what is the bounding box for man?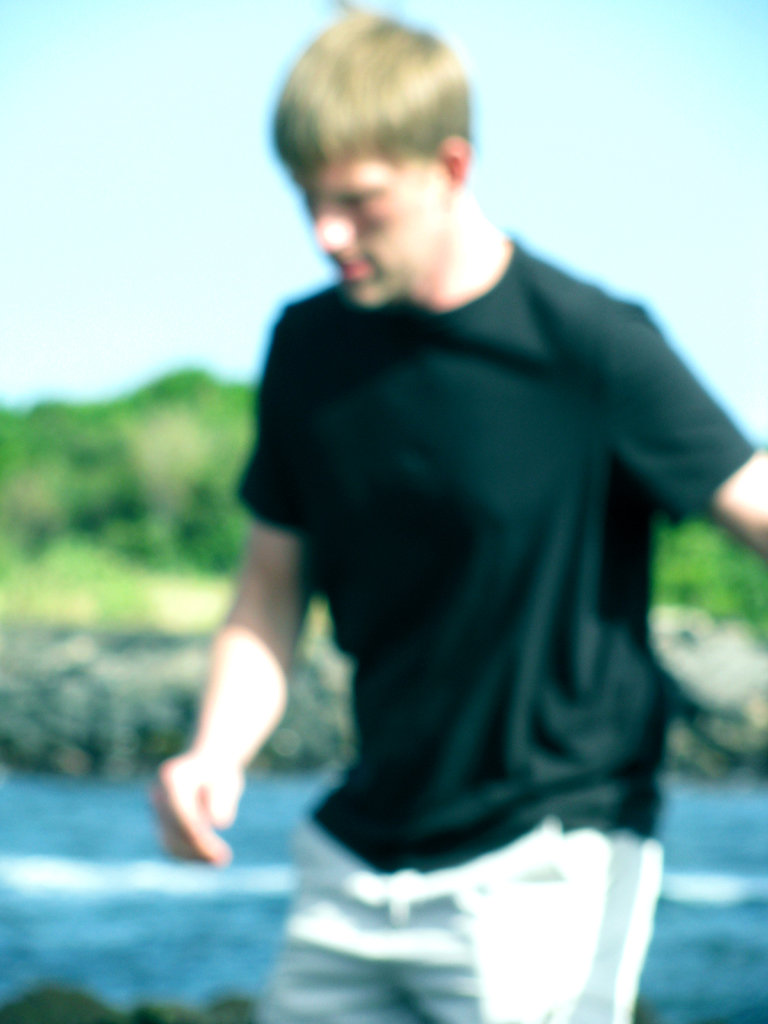
BBox(170, 17, 735, 945).
